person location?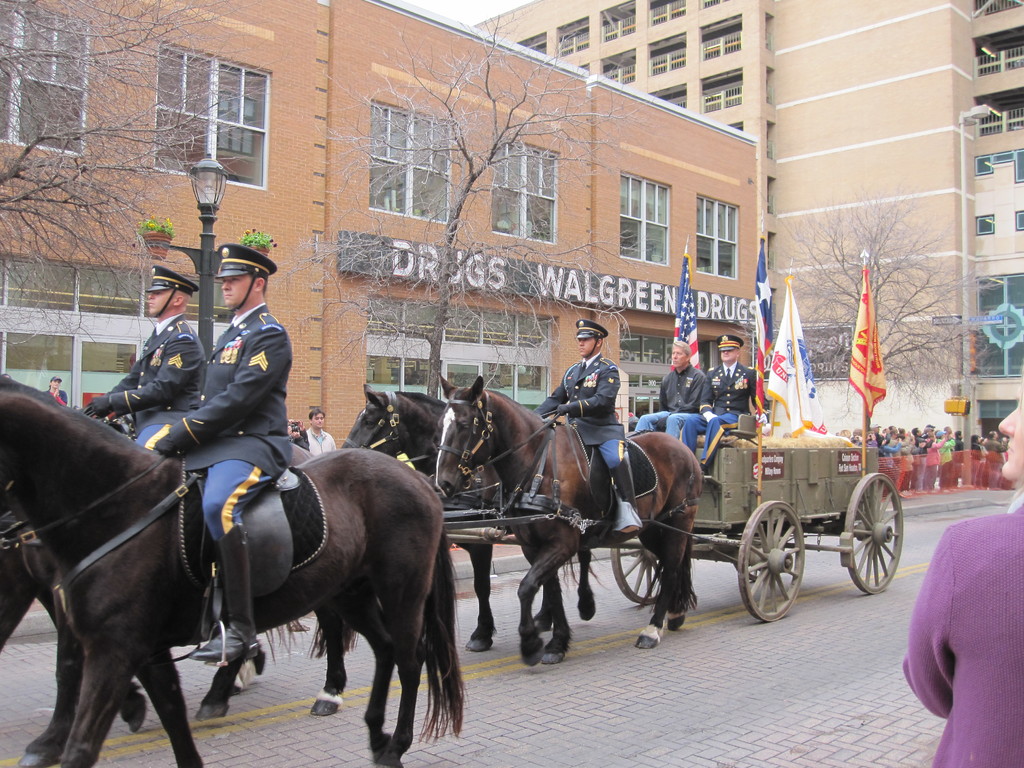
901 378 1023 767
